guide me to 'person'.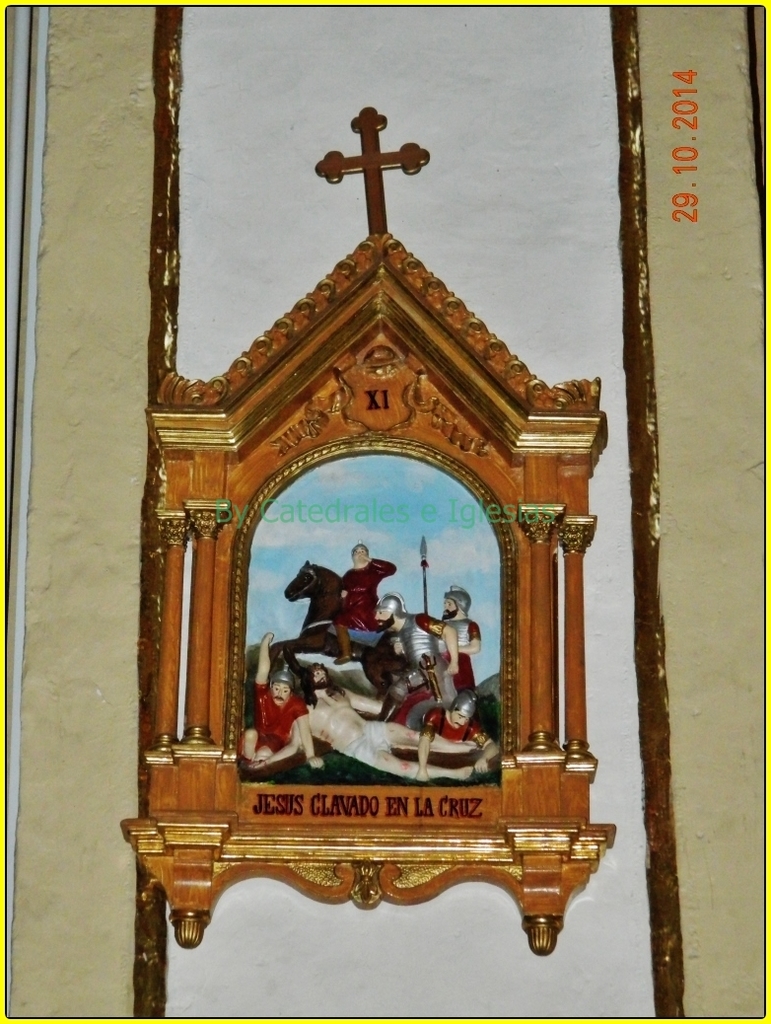
Guidance: <region>373, 594, 456, 703</region>.
